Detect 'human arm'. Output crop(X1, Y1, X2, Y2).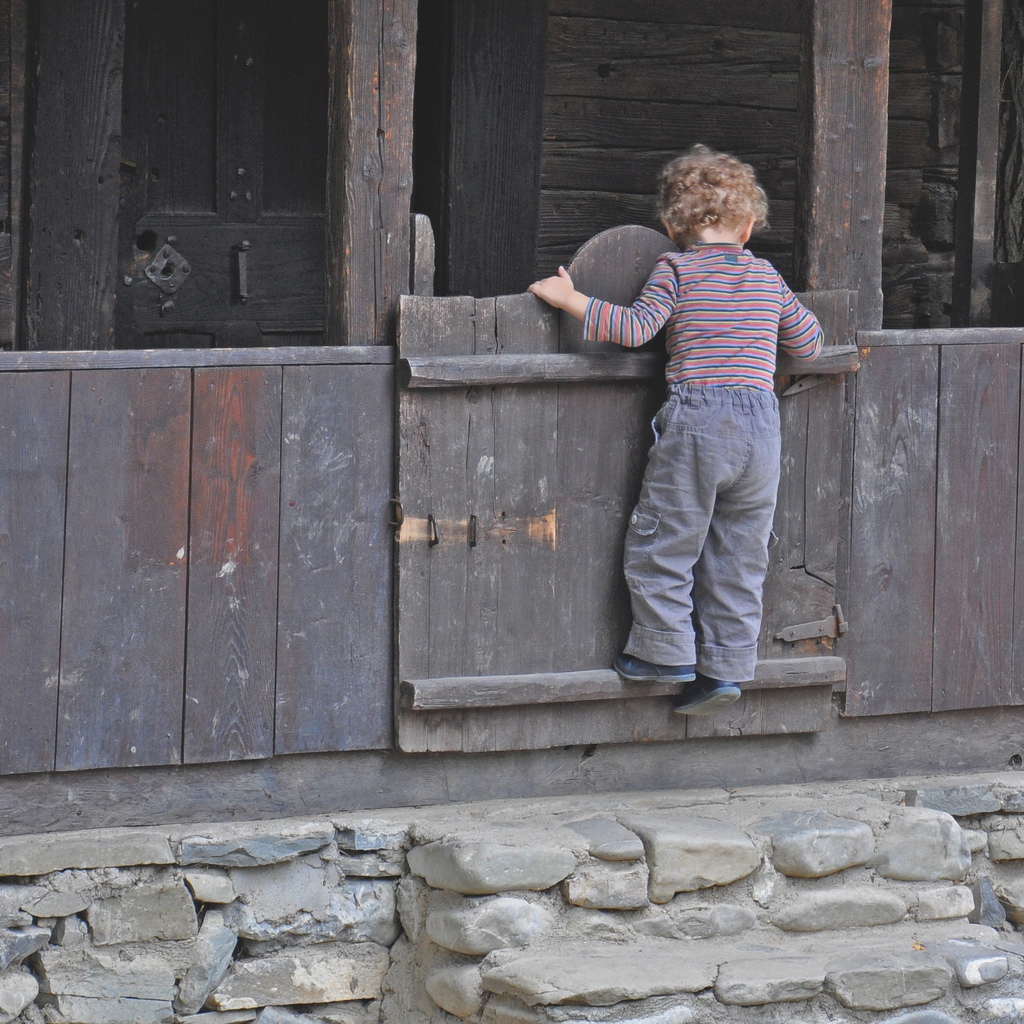
crop(517, 243, 664, 341).
